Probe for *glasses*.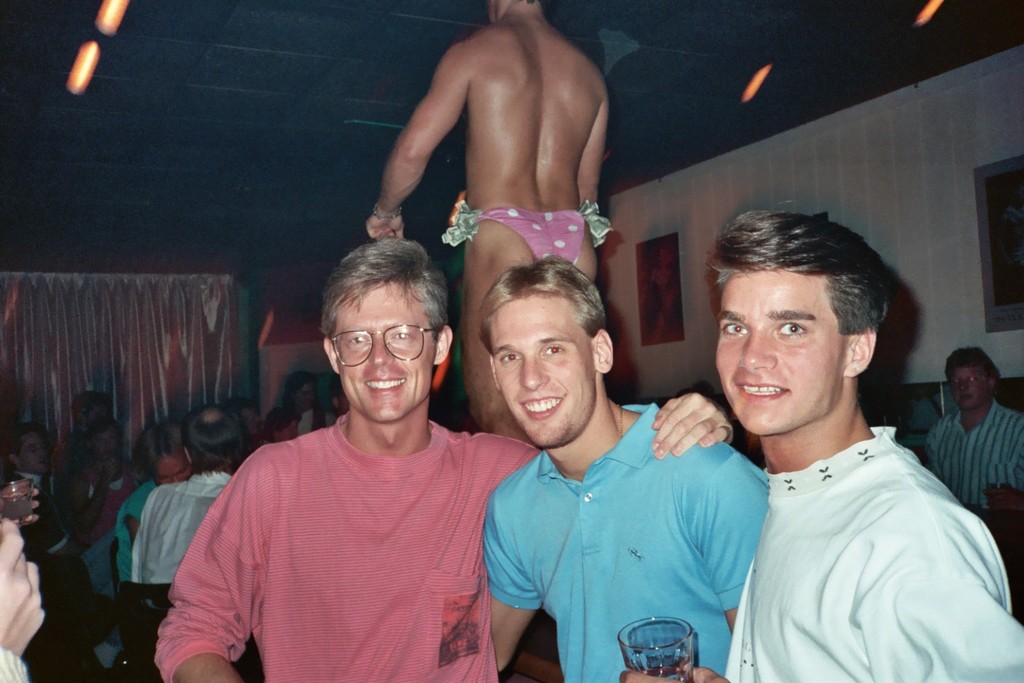
Probe result: locate(328, 316, 441, 373).
